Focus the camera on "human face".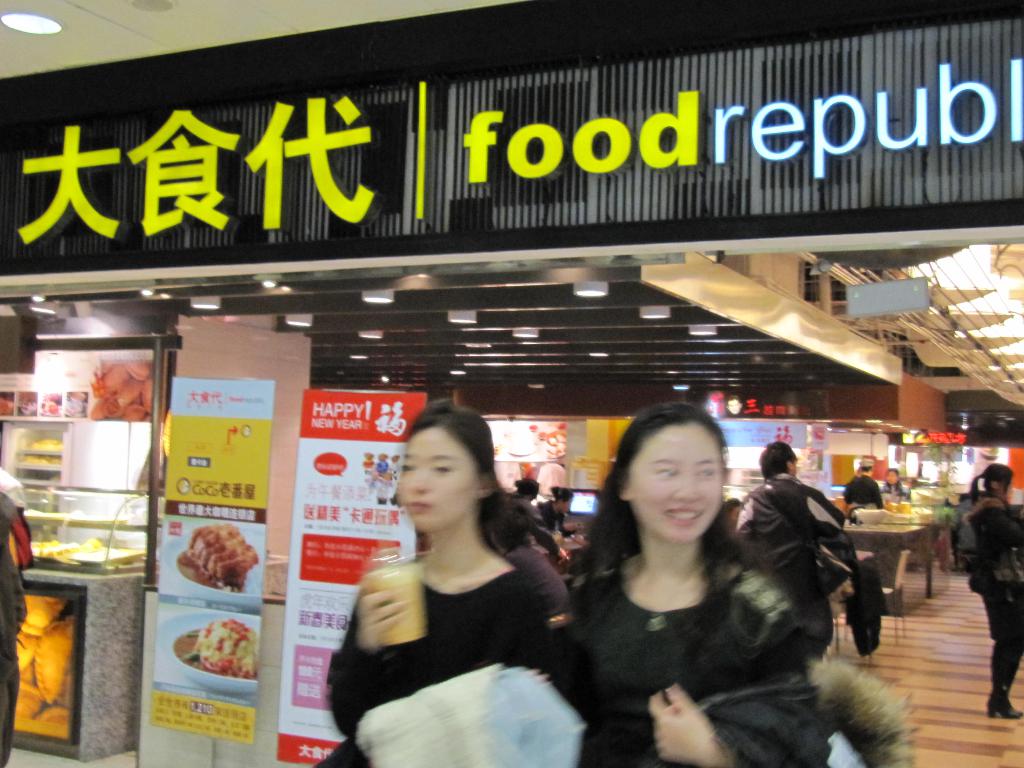
Focus region: BBox(403, 437, 463, 531).
